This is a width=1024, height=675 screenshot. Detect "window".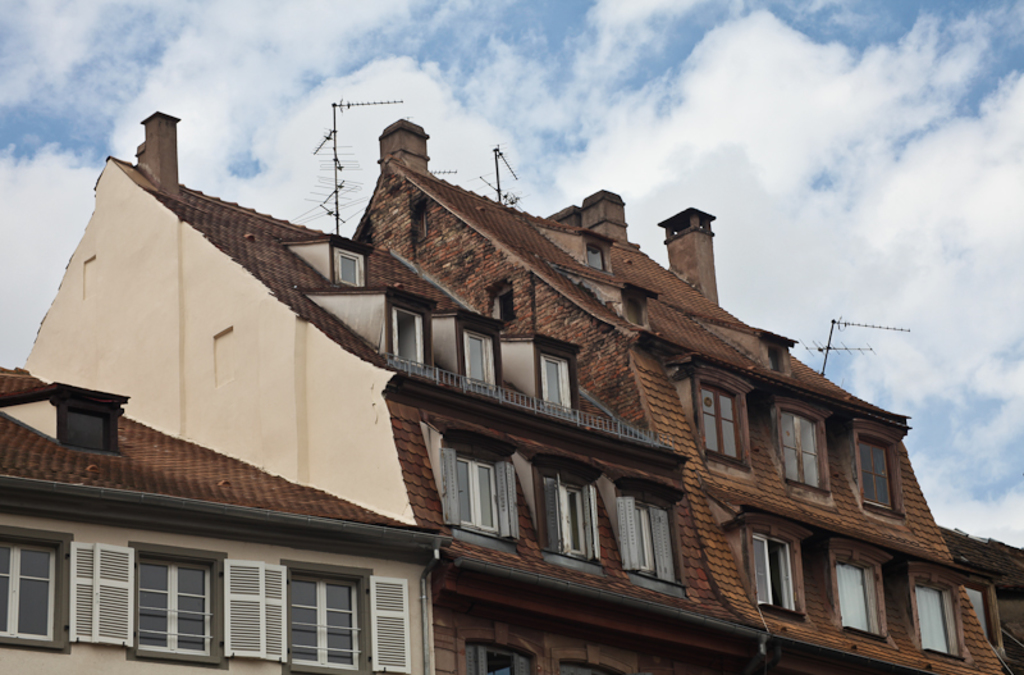
{"left": 334, "top": 243, "right": 358, "bottom": 287}.
